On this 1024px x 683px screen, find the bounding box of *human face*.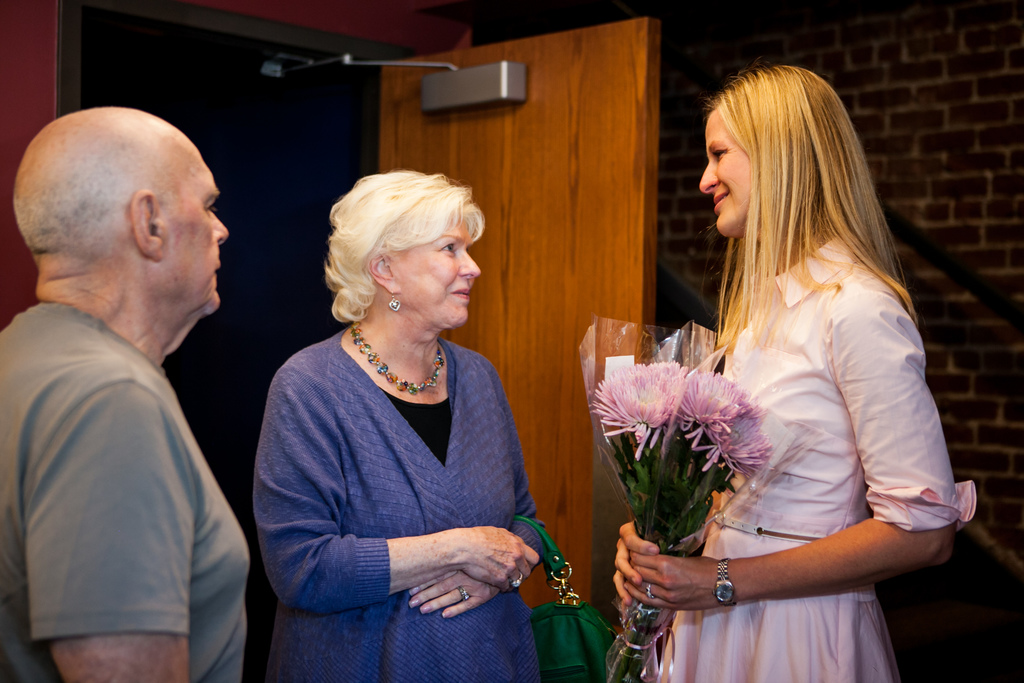
Bounding box: left=394, top=216, right=481, bottom=327.
